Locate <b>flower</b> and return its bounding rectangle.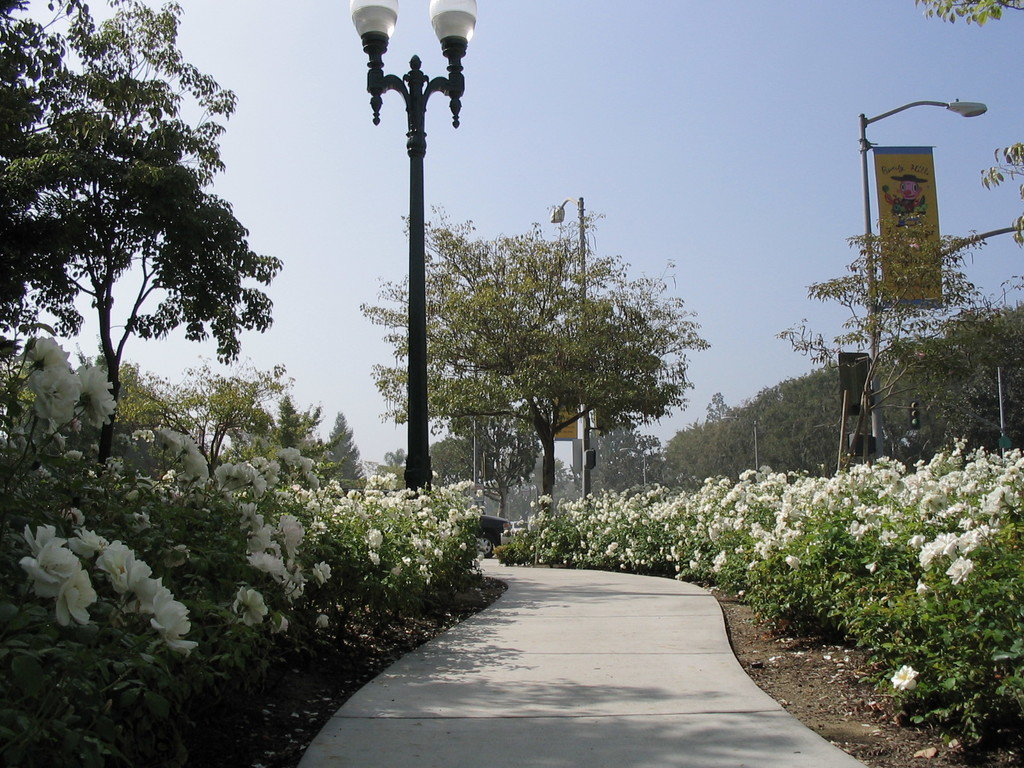
bbox(177, 431, 197, 456).
